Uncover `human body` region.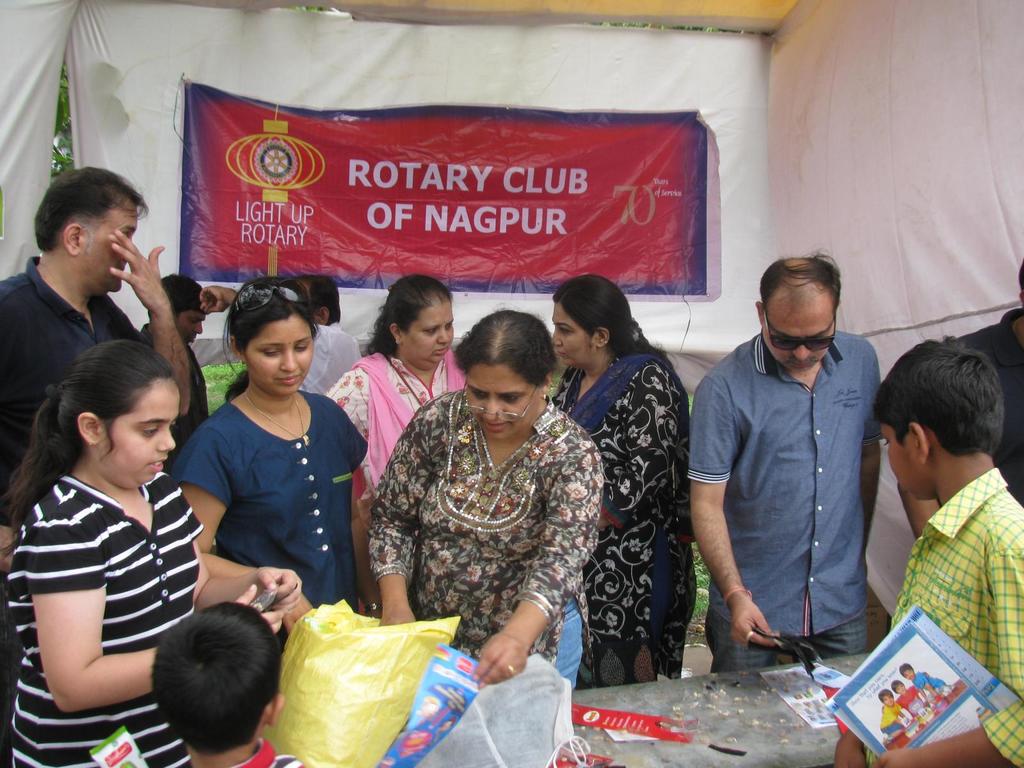
Uncovered: (x1=175, y1=268, x2=361, y2=615).
